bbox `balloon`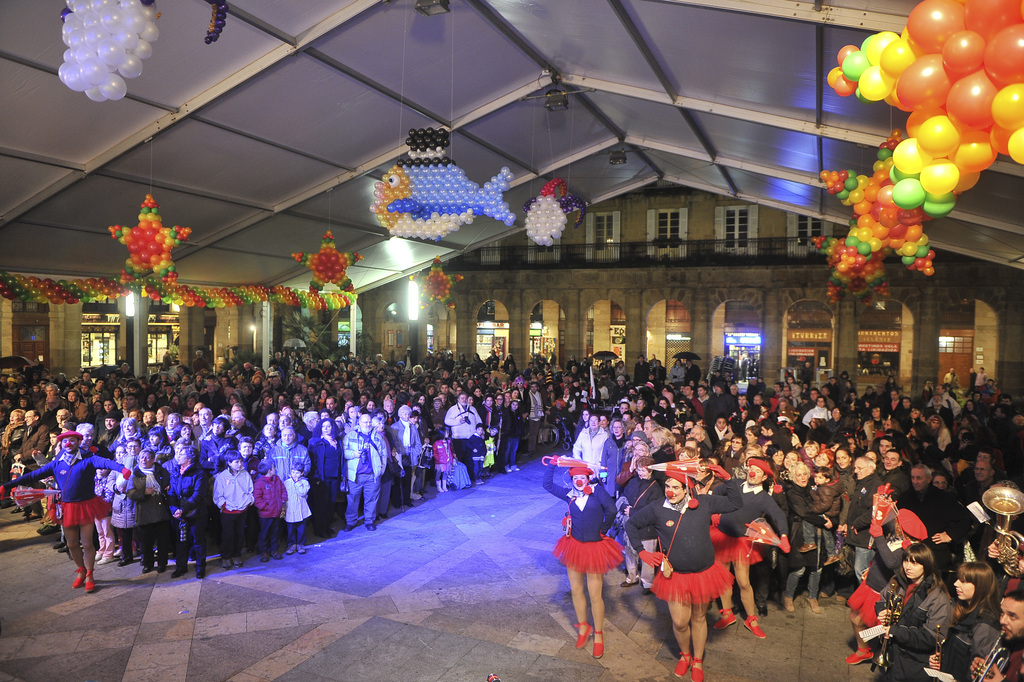
pyautogui.locateOnScreen(918, 156, 959, 195)
